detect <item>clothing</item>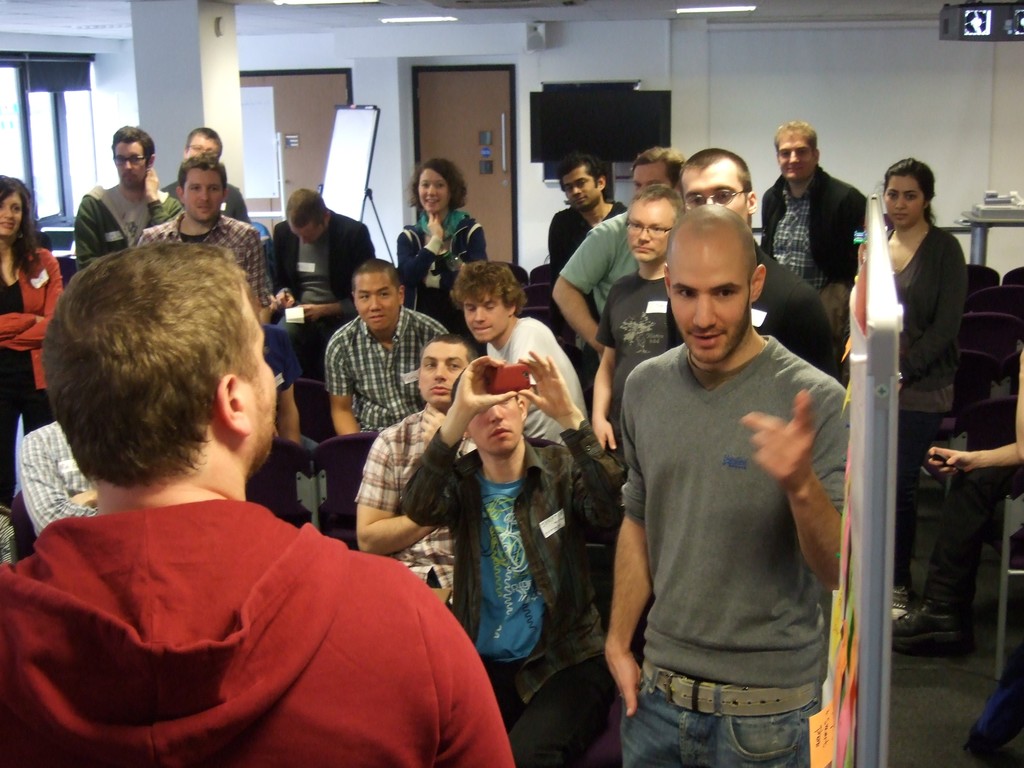
{"left": 755, "top": 236, "right": 837, "bottom": 376}
